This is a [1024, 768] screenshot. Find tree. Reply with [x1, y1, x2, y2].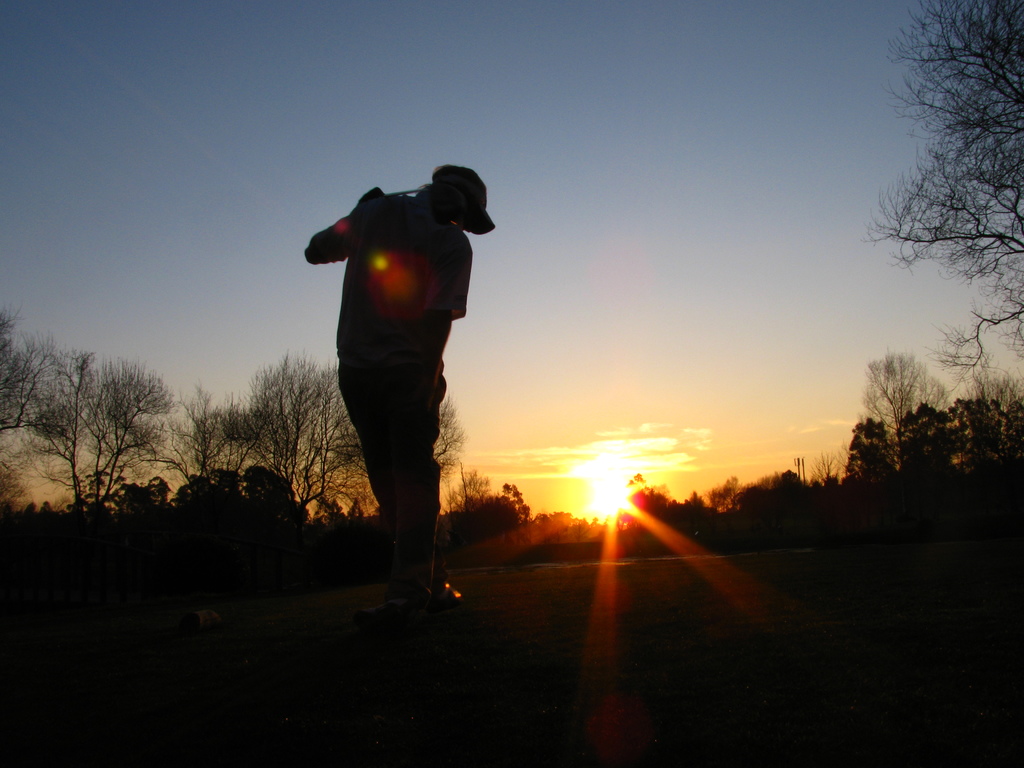
[0, 322, 54, 433].
